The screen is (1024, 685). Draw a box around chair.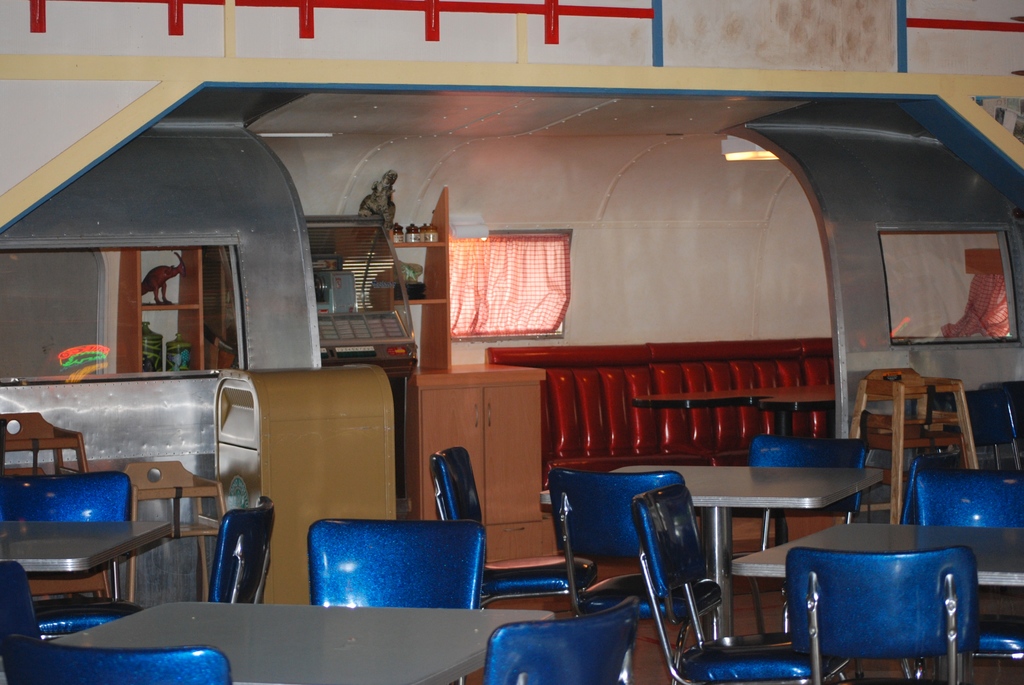
(x1=744, y1=436, x2=870, y2=526).
